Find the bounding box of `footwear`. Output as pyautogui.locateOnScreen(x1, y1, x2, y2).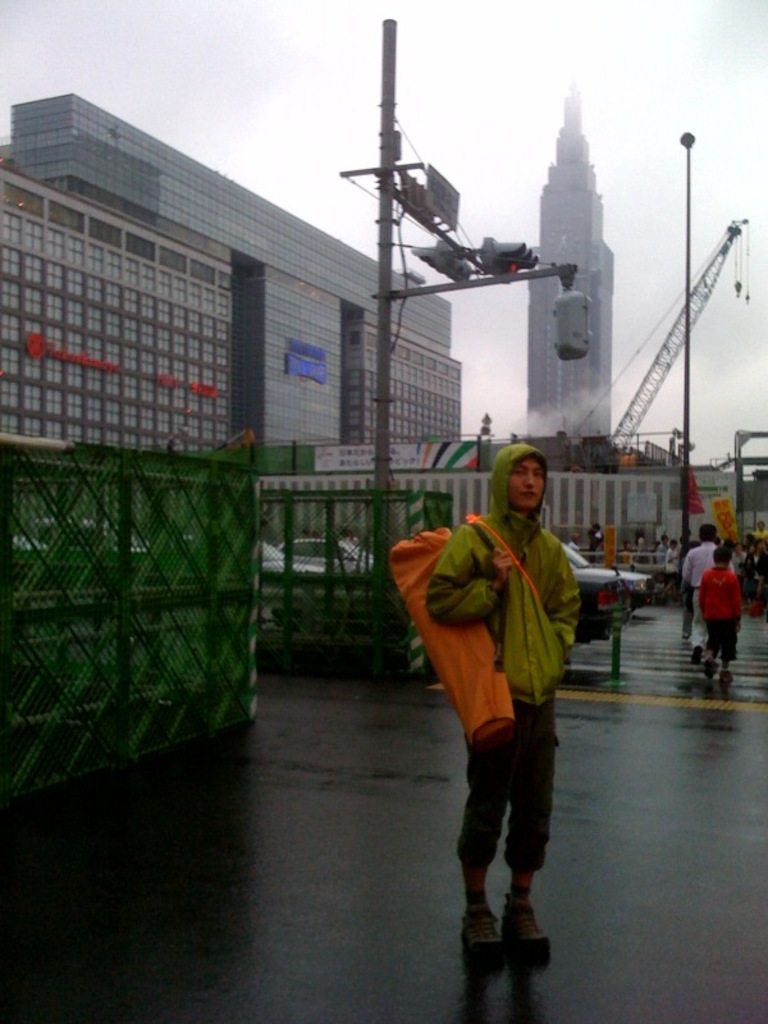
pyautogui.locateOnScreen(507, 896, 549, 946).
